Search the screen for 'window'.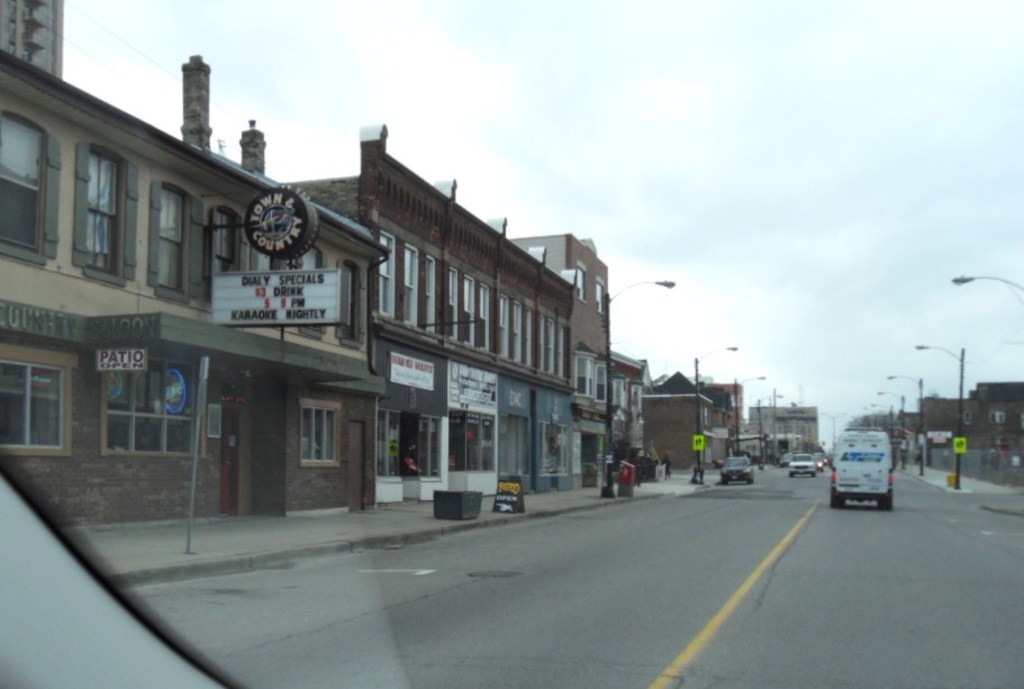
Found at {"left": 341, "top": 263, "right": 357, "bottom": 341}.
